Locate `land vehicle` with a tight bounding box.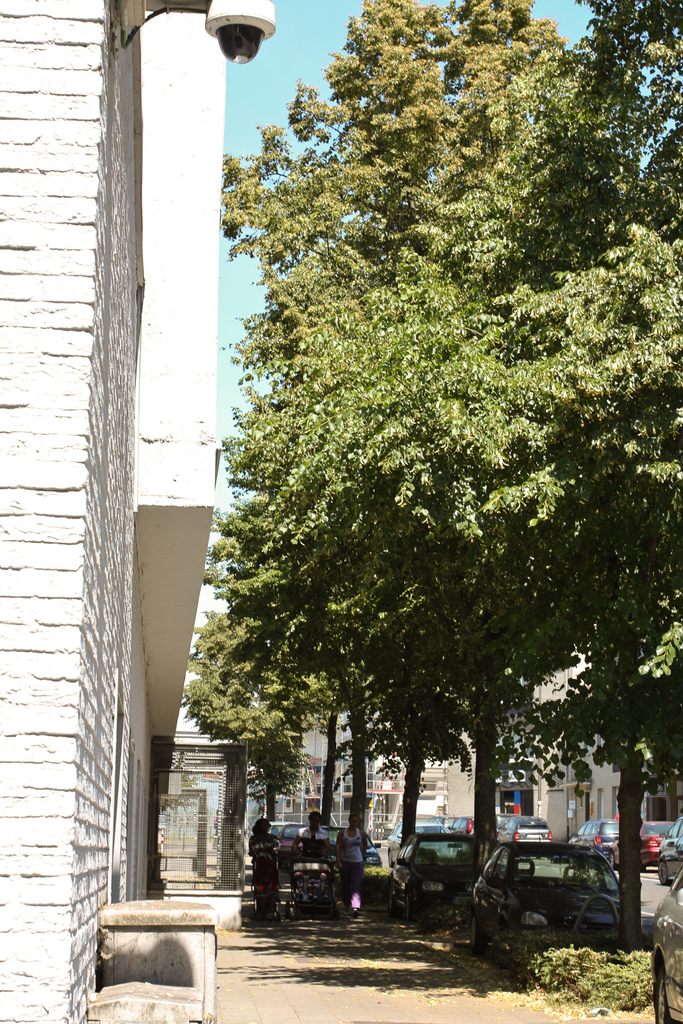
655, 817, 682, 884.
